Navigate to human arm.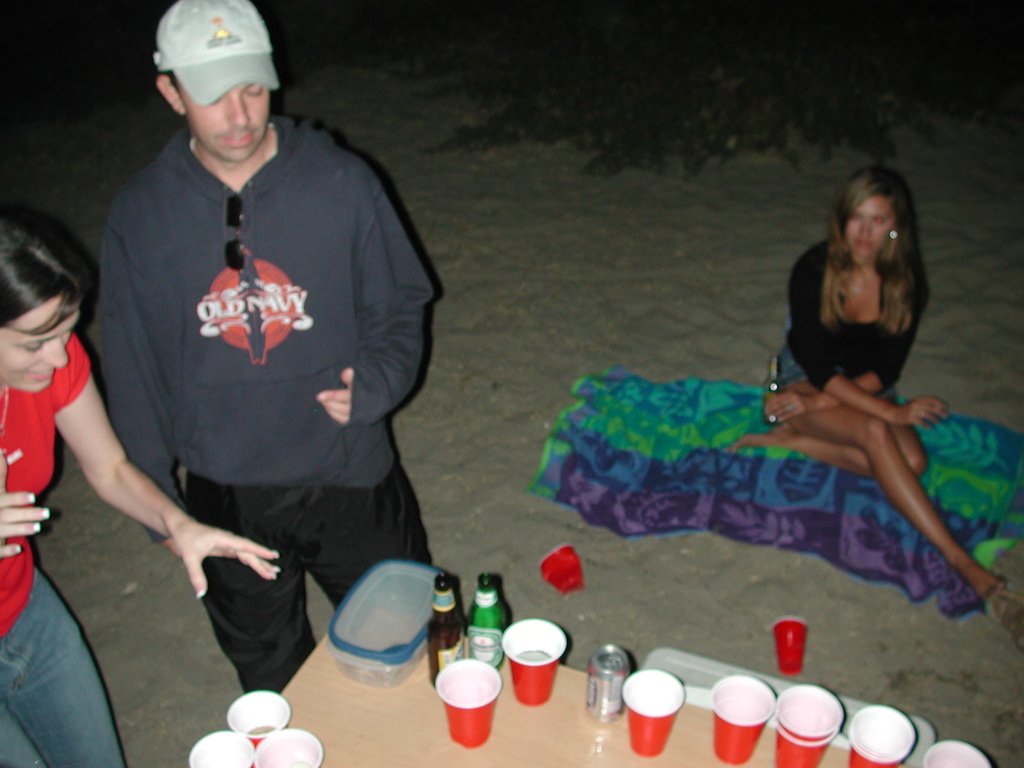
Navigation target: bbox=(108, 197, 204, 582).
